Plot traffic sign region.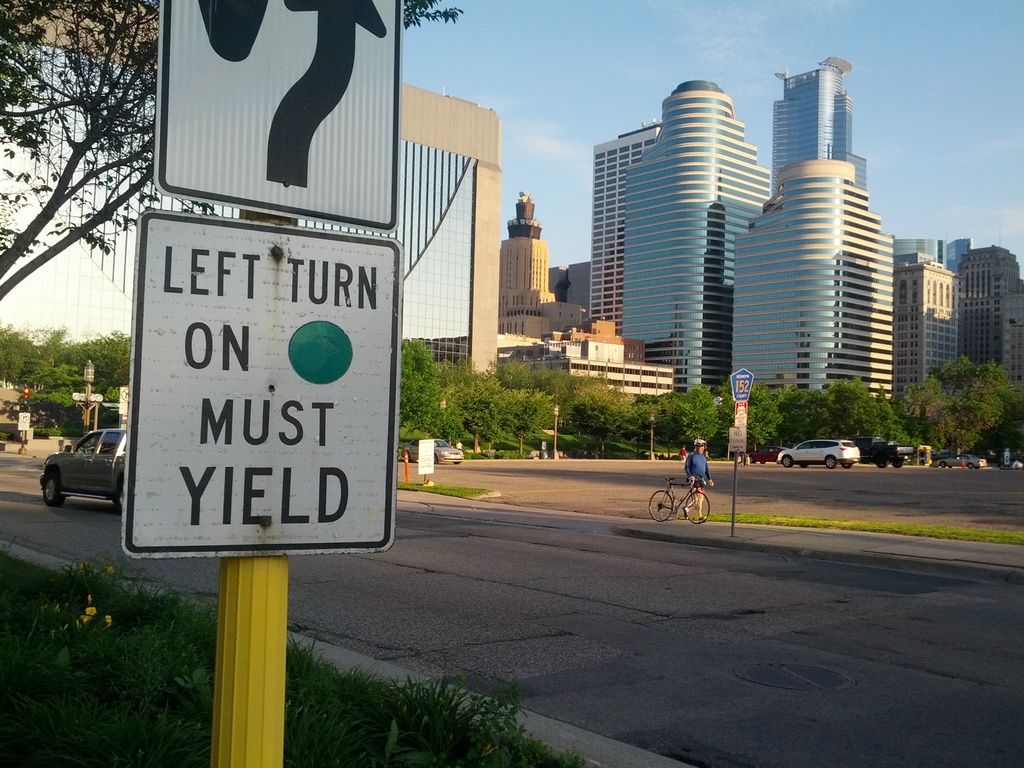
Plotted at rect(150, 0, 397, 232).
